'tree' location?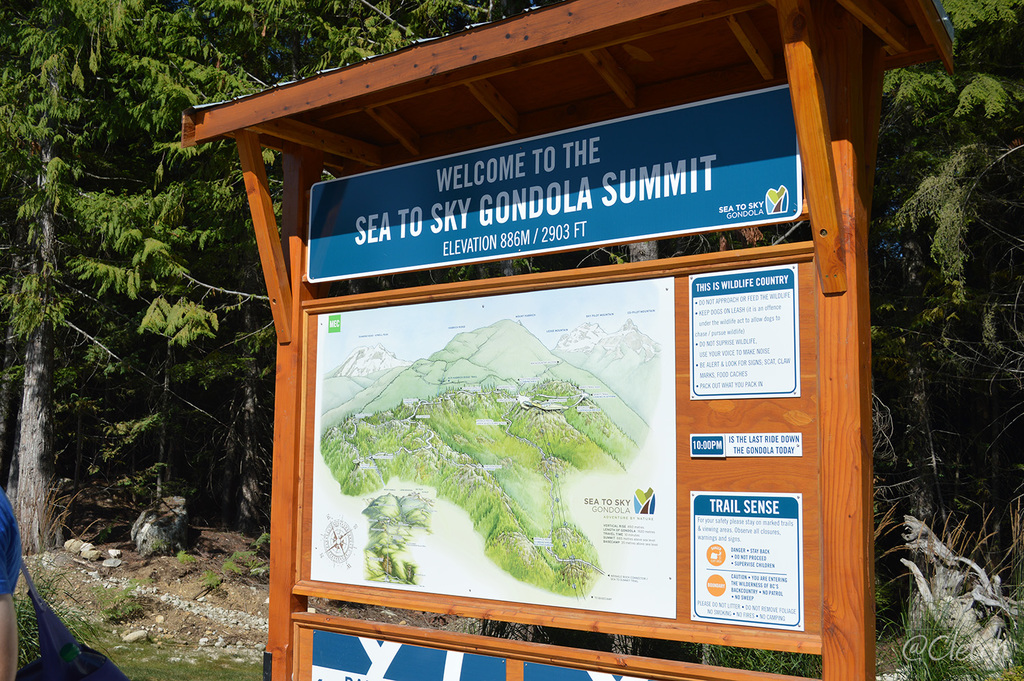
bbox=(870, 0, 1023, 519)
